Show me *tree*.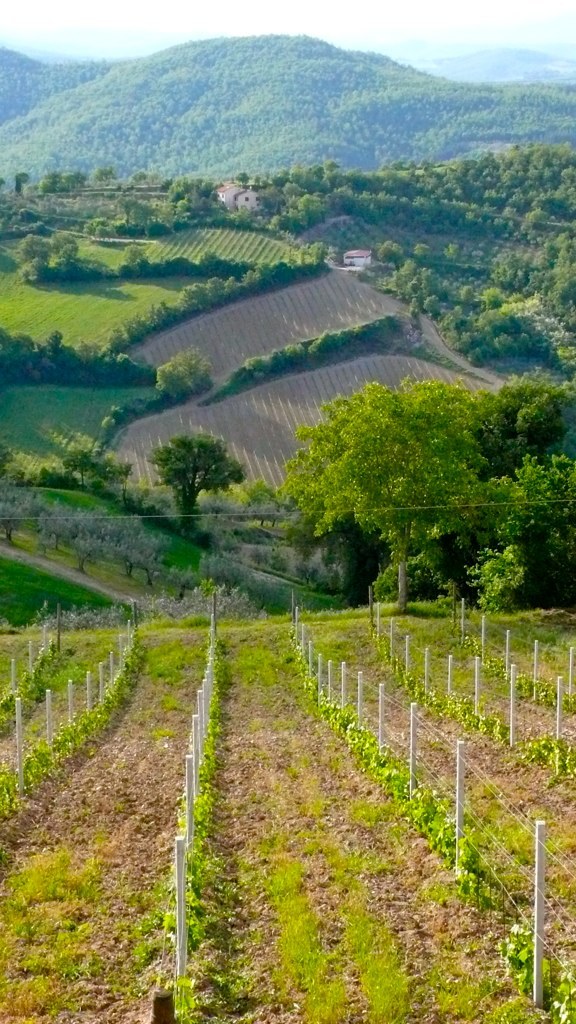
*tree* is here: detection(153, 345, 221, 395).
